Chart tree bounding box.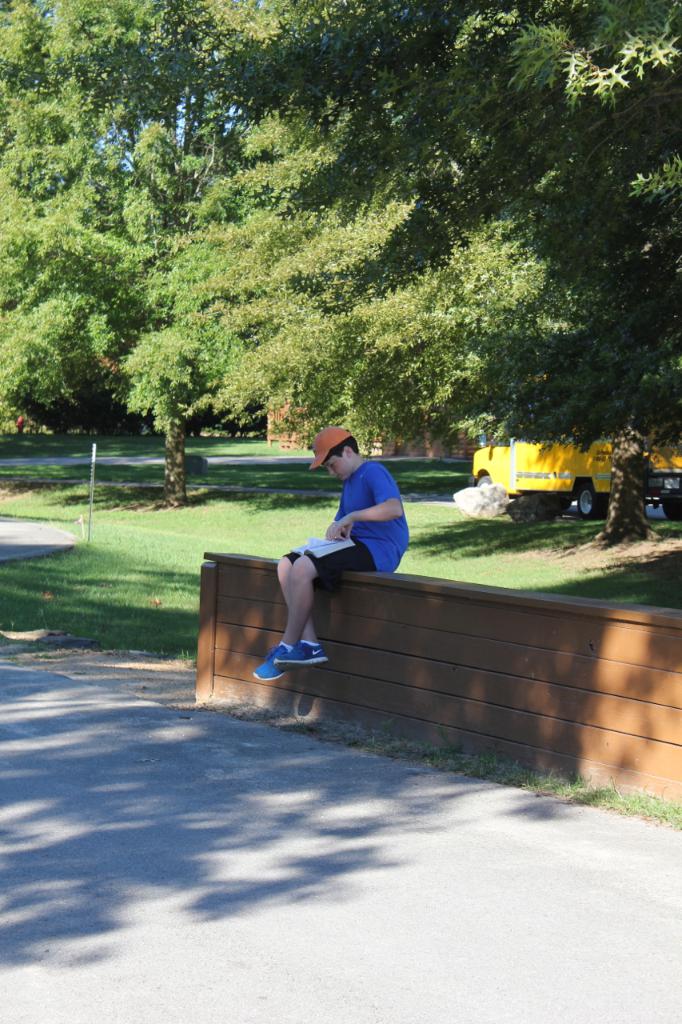
Charted: (x1=183, y1=102, x2=424, y2=437).
